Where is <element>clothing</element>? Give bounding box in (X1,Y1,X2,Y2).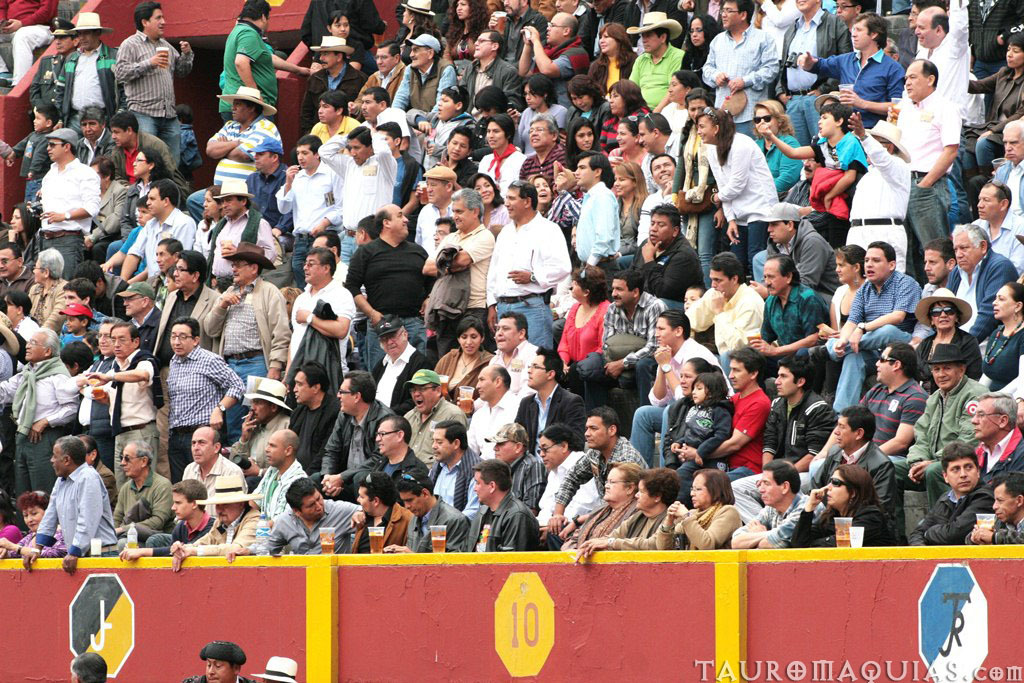
(468,390,520,455).
